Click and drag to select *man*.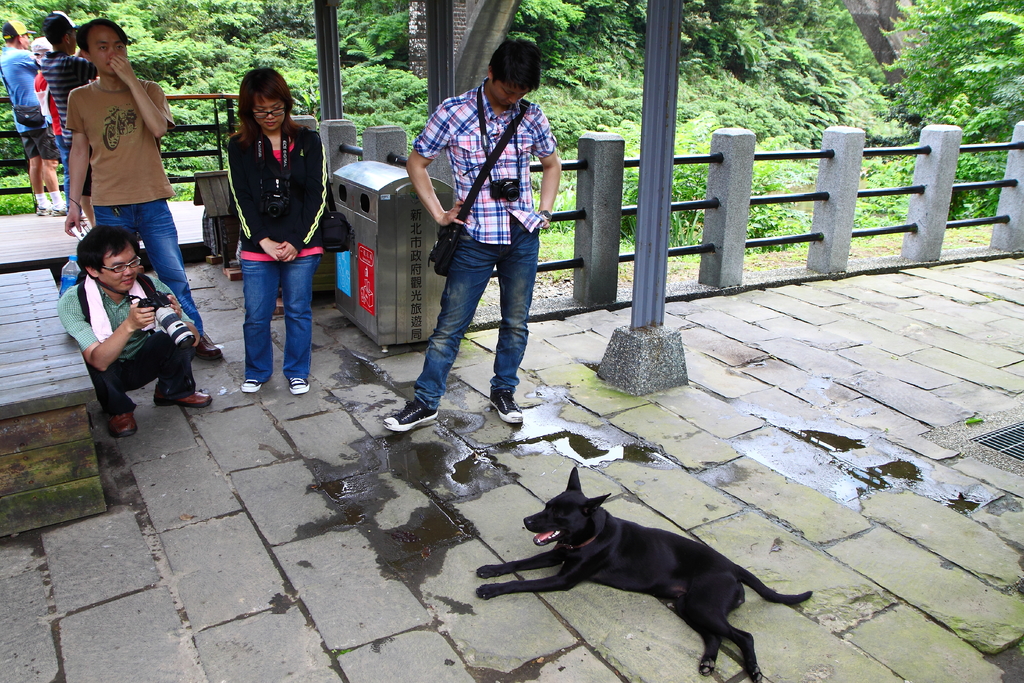
Selection: left=58, top=226, right=210, bottom=436.
